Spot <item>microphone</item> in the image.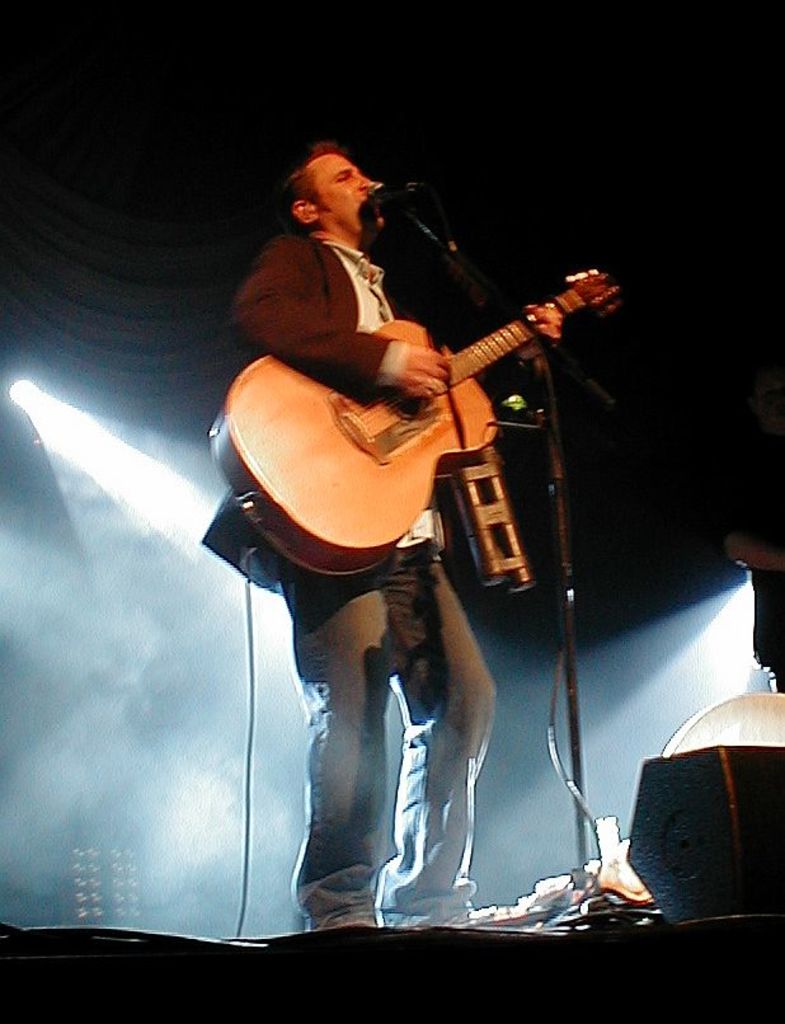
<item>microphone</item> found at box(366, 180, 418, 226).
